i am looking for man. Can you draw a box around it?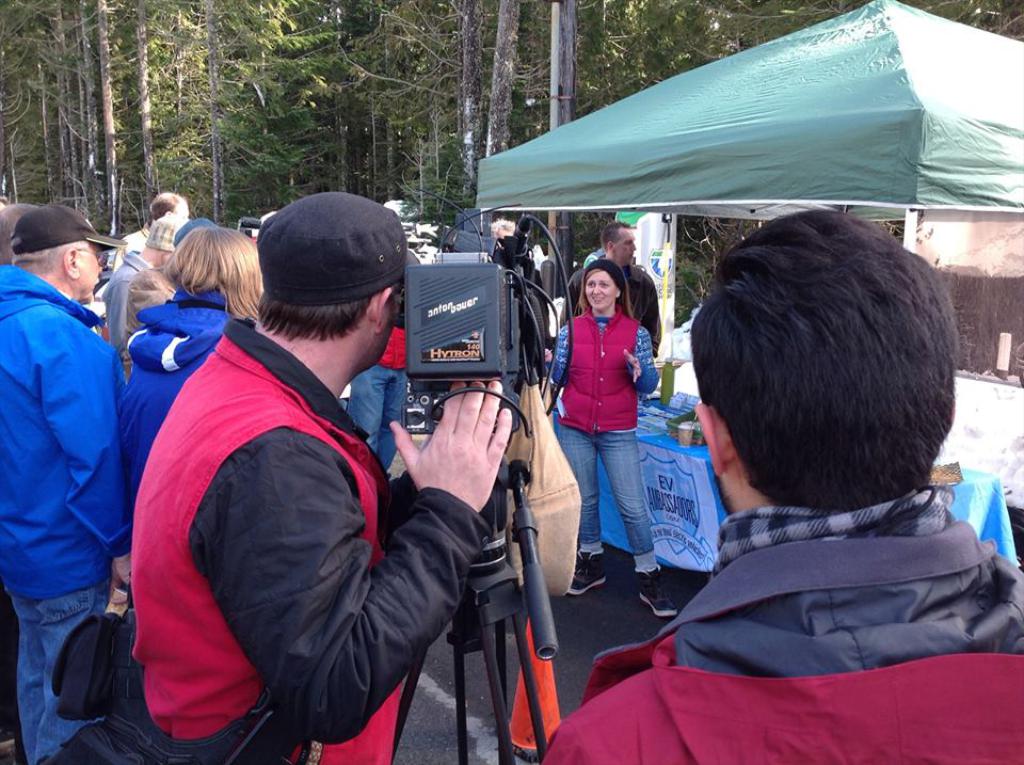
Sure, the bounding box is 109,193,193,269.
